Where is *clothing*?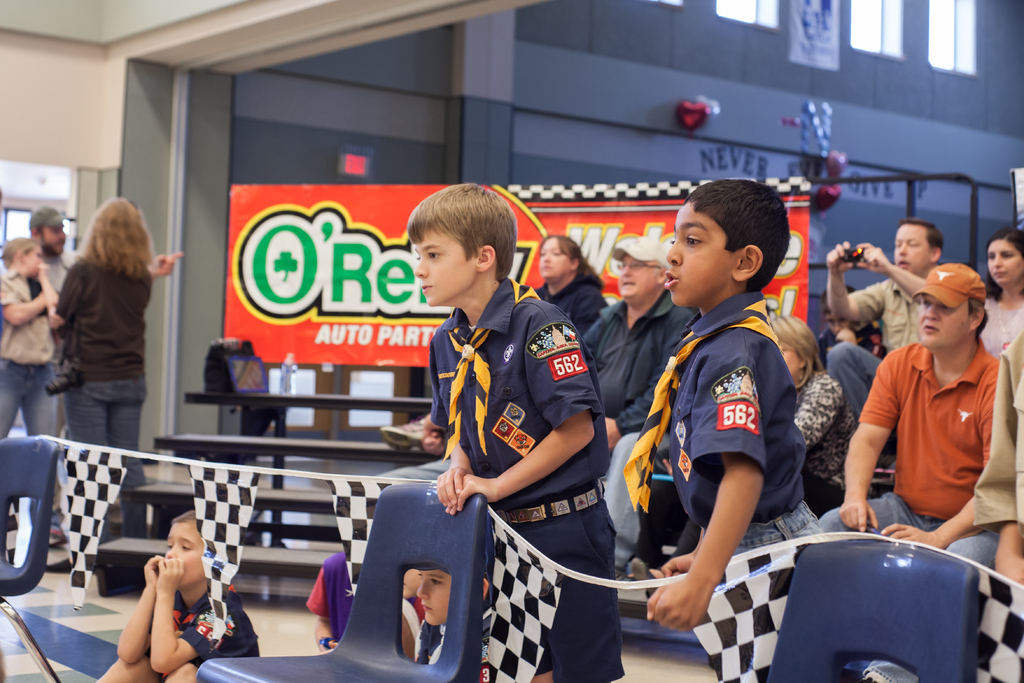
left=536, top=276, right=607, bottom=340.
